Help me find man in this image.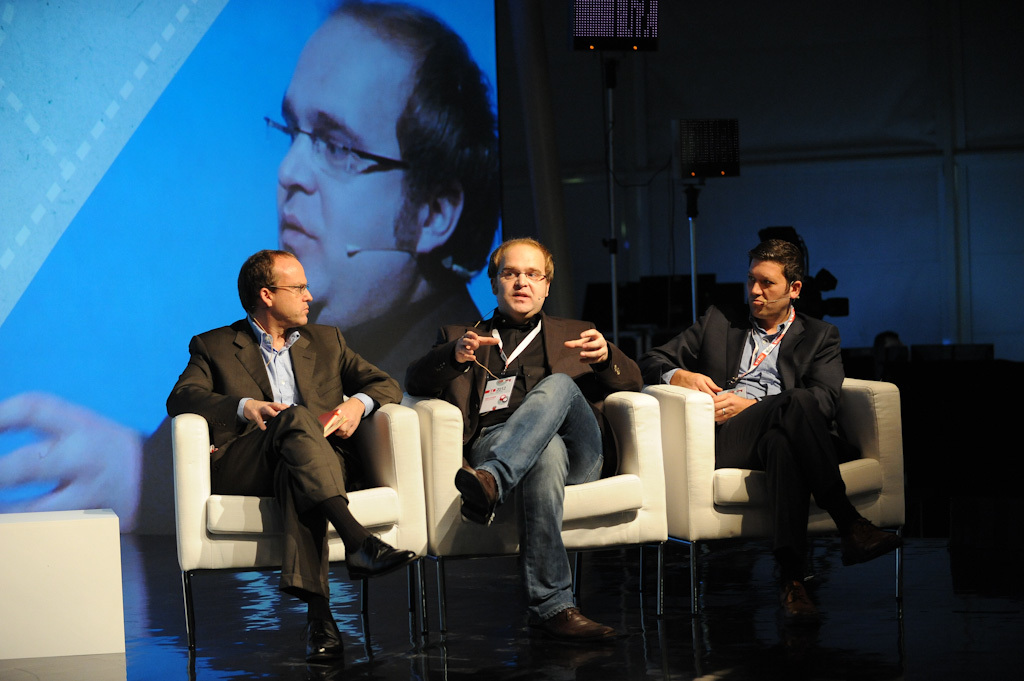
Found it: box=[0, 5, 527, 566].
